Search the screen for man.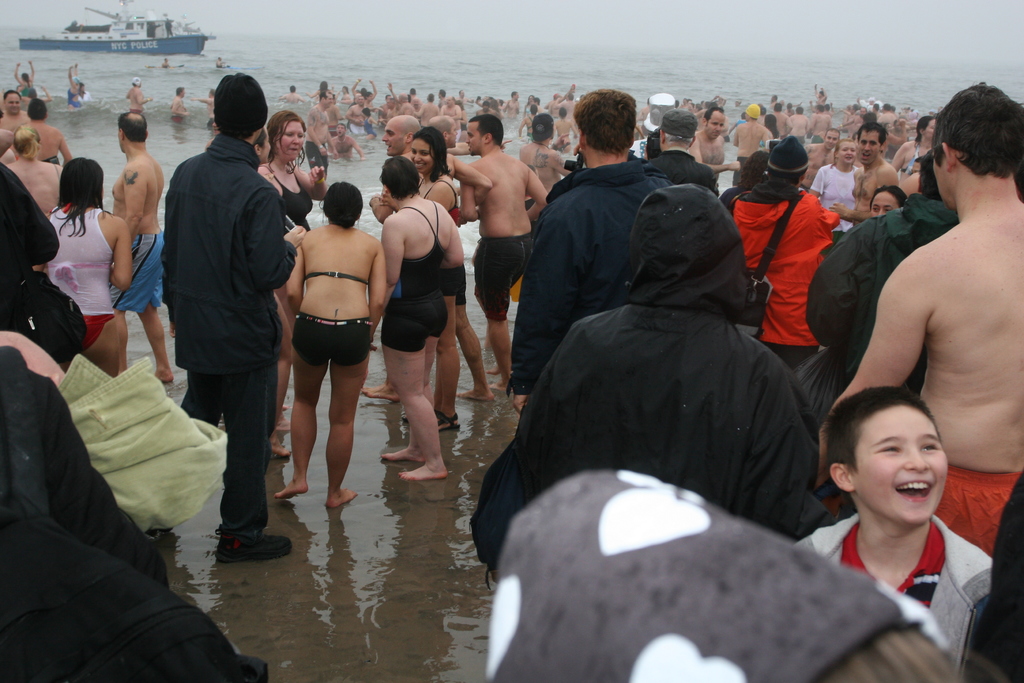
Found at l=306, t=90, r=330, b=177.
